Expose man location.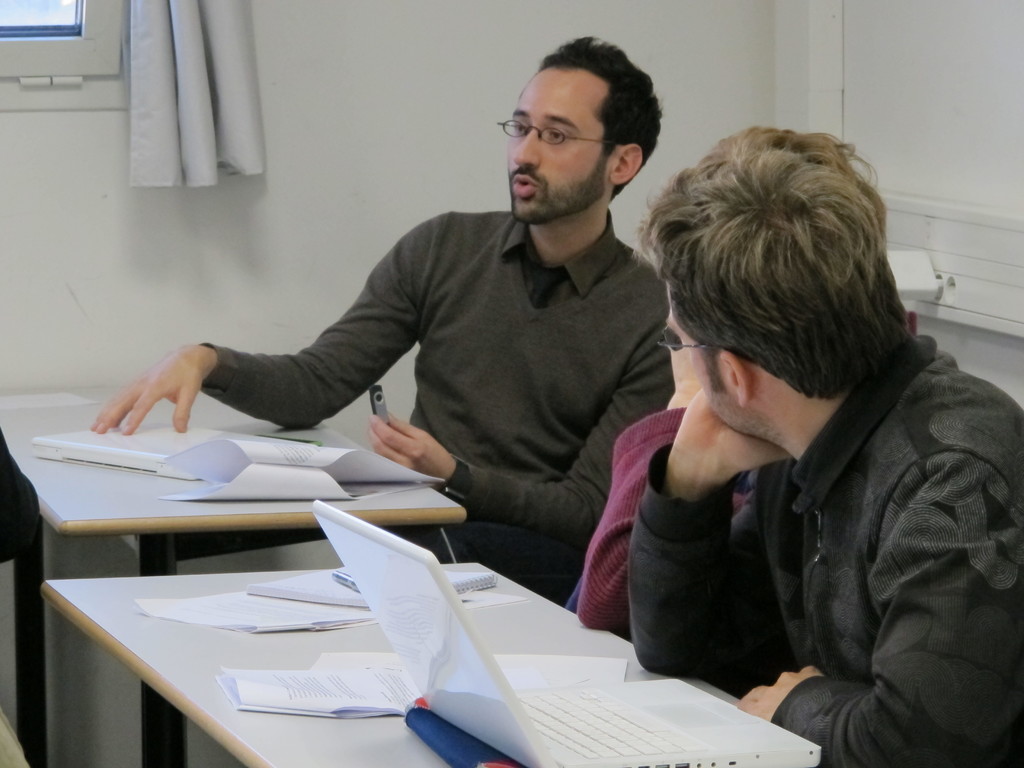
Exposed at [x1=92, y1=38, x2=677, y2=595].
